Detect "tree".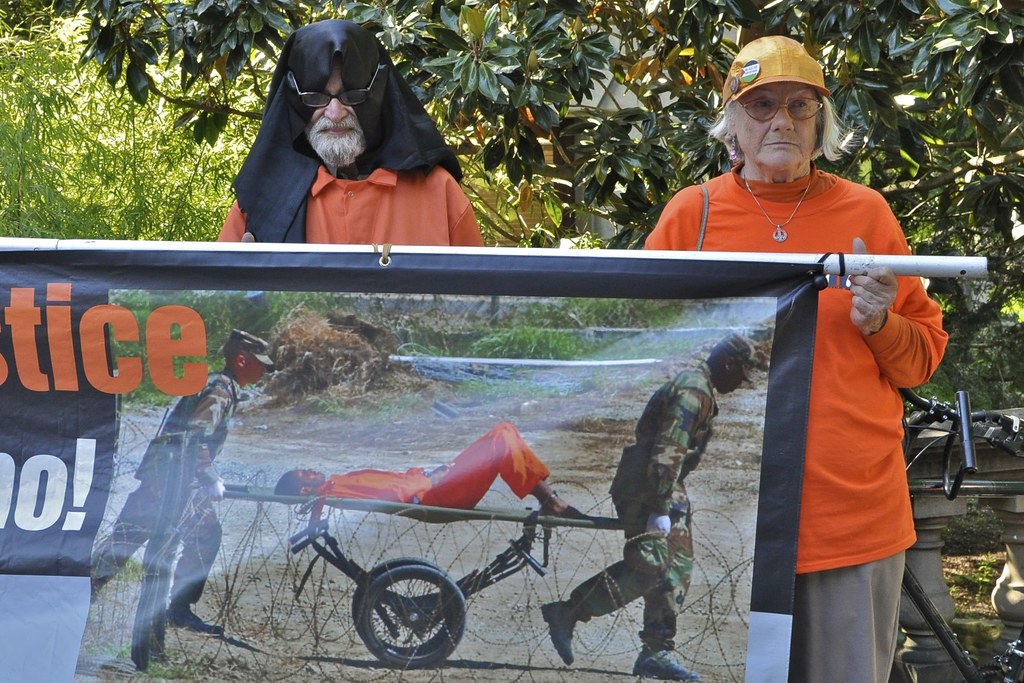
Detected at [12, 0, 1023, 418].
